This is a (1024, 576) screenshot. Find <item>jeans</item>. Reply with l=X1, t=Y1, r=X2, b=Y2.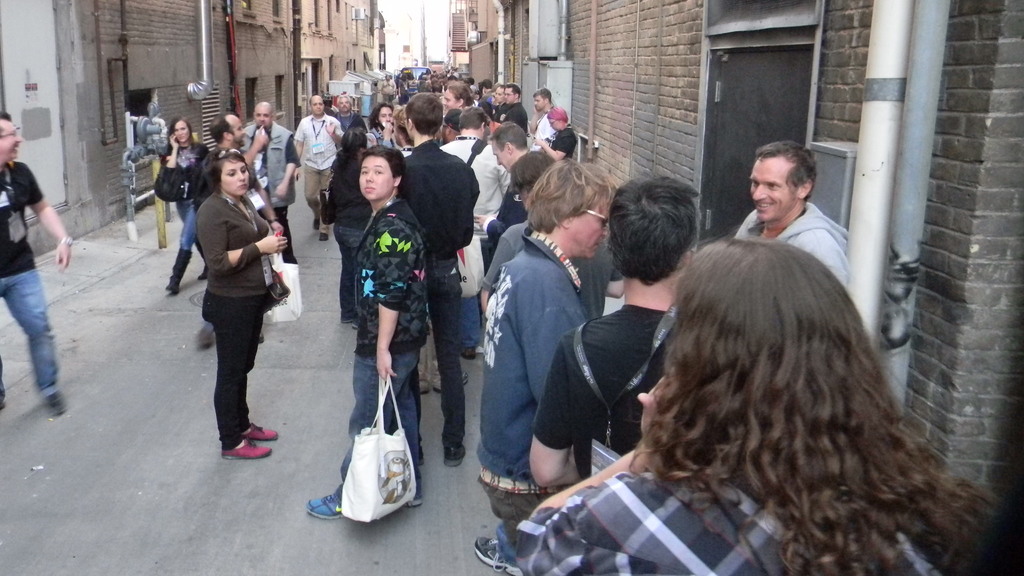
l=336, t=344, r=420, b=499.
